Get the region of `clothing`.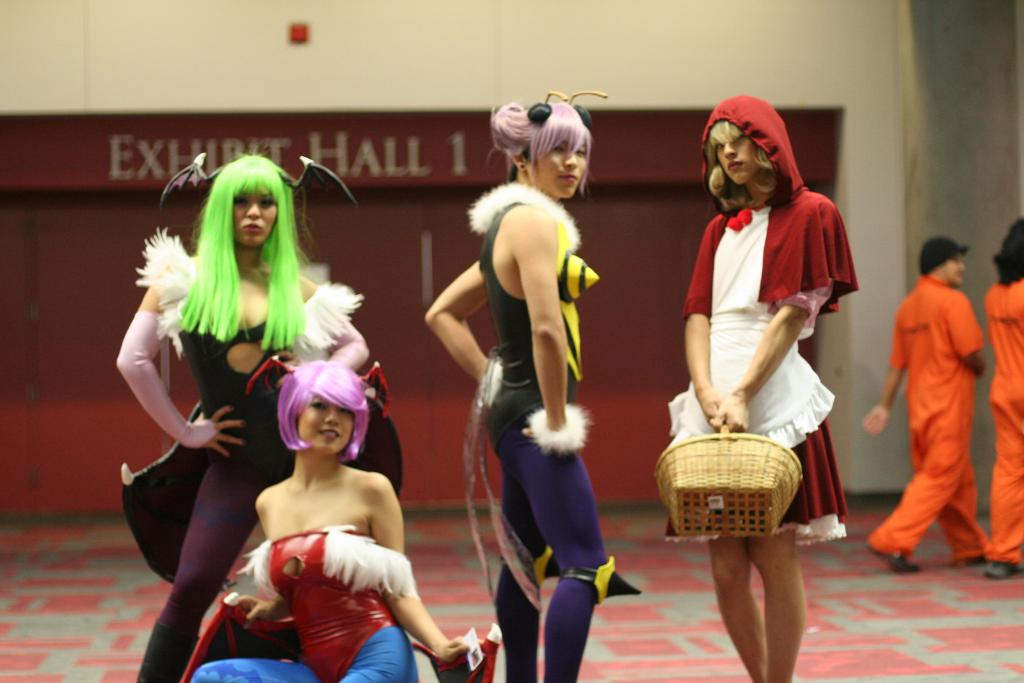
l=984, t=278, r=1023, b=565.
